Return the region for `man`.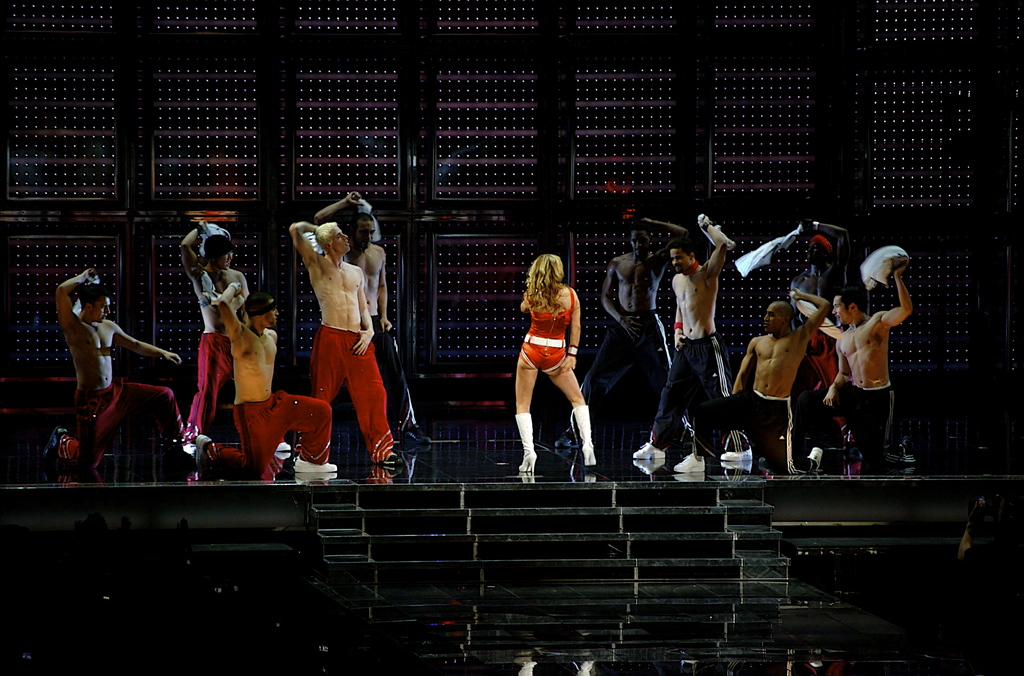
[554,217,692,456].
